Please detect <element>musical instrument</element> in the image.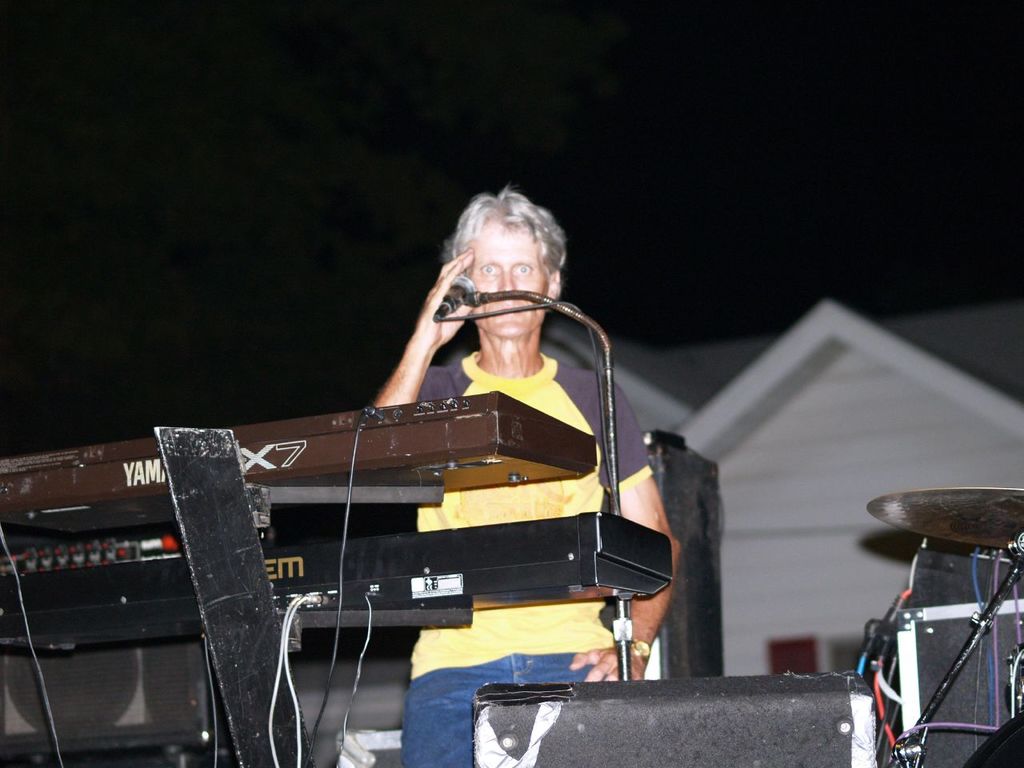
[left=0, top=383, right=599, bottom=531].
